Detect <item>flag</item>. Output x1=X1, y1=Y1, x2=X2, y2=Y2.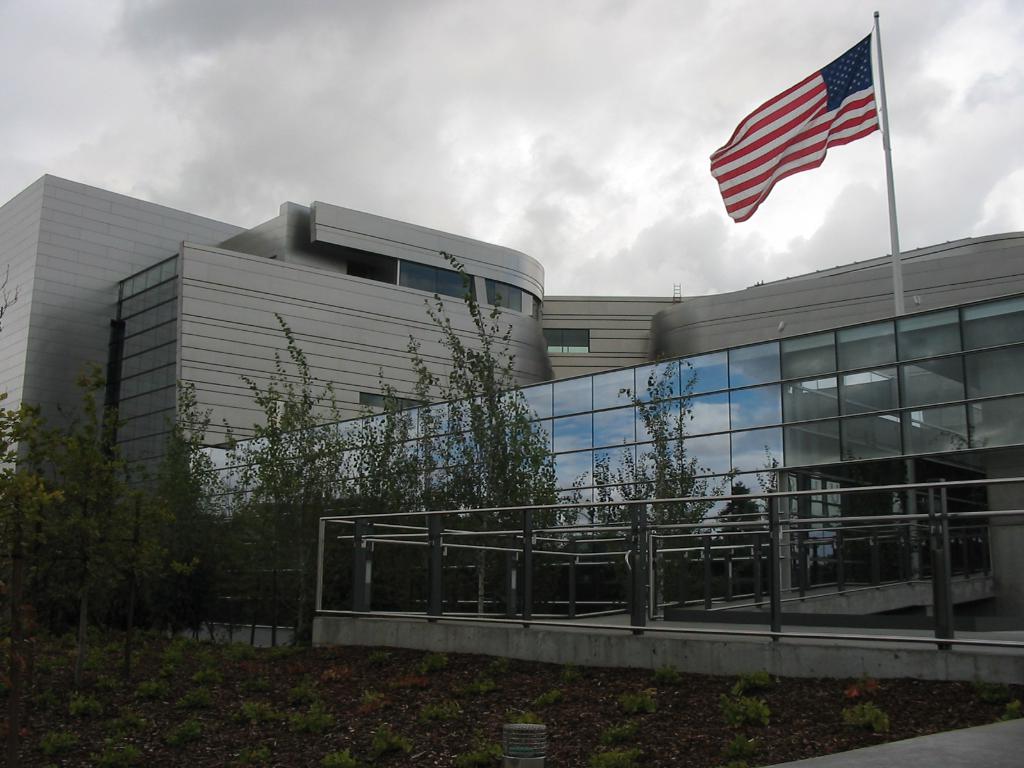
x1=707, y1=33, x2=881, y2=216.
